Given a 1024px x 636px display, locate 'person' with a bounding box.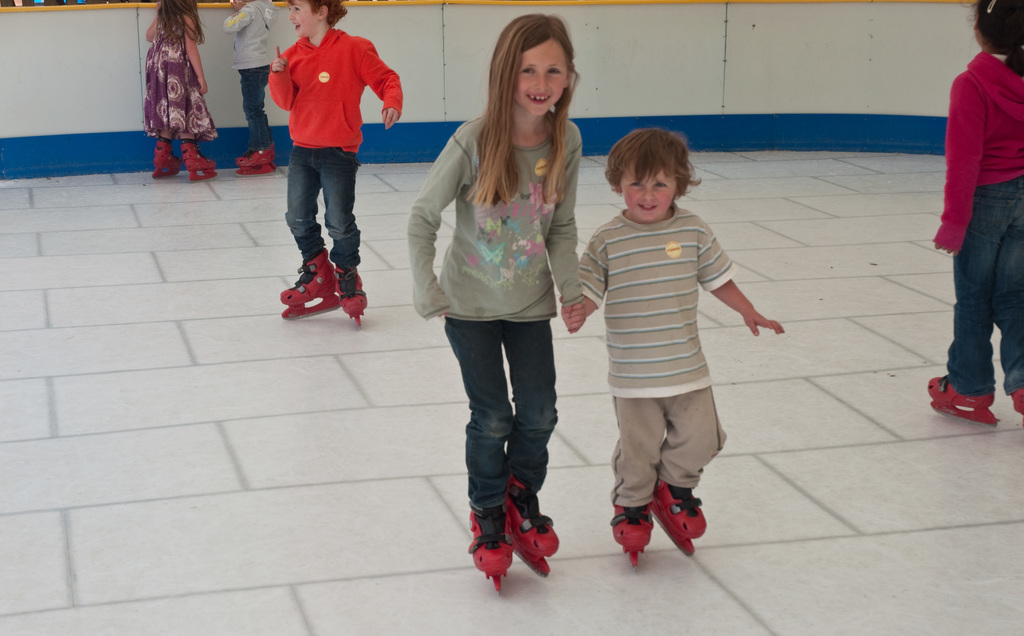
Located: [264, 0, 399, 323].
